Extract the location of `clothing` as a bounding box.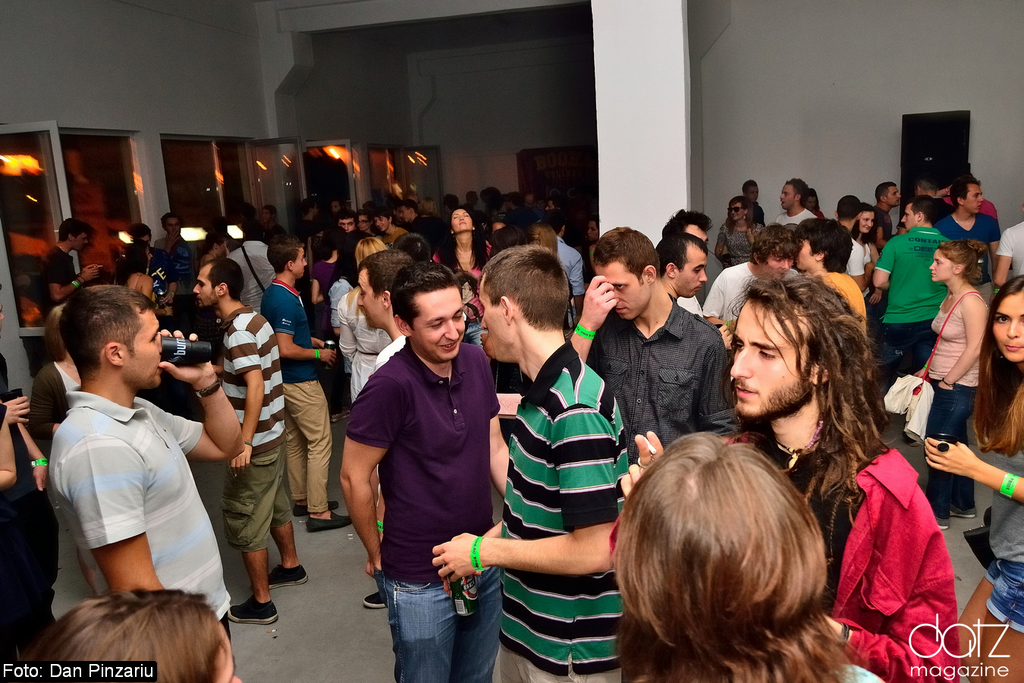
x1=335 y1=282 x2=391 y2=404.
